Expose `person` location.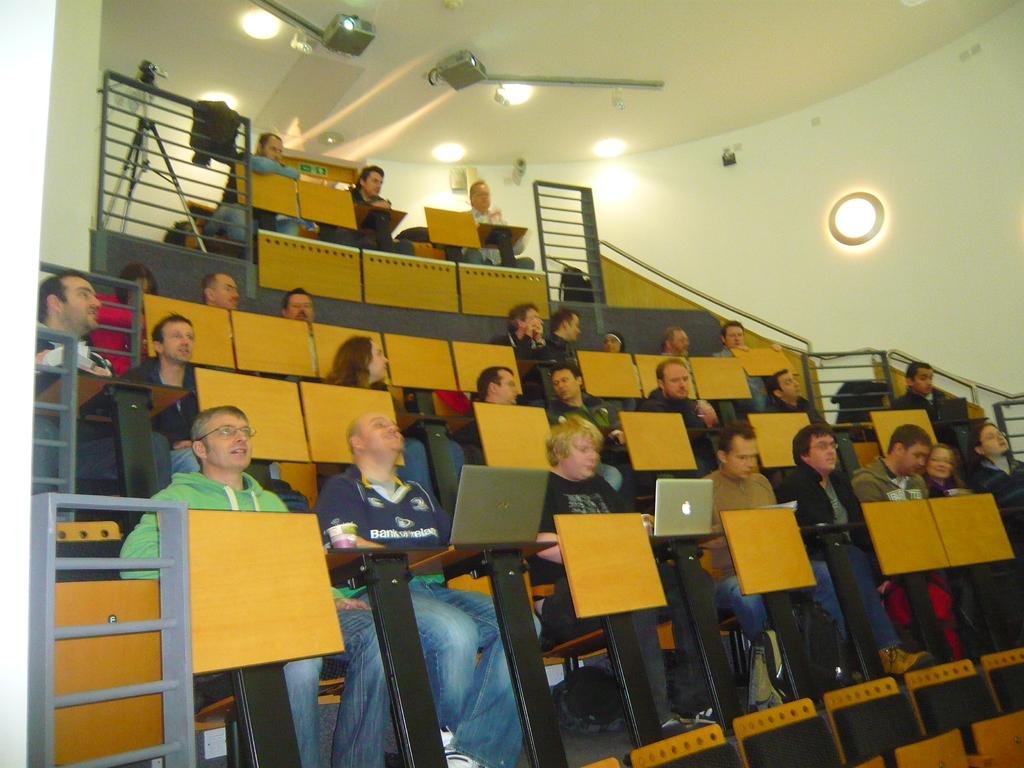
Exposed at <box>451,362,522,468</box>.
